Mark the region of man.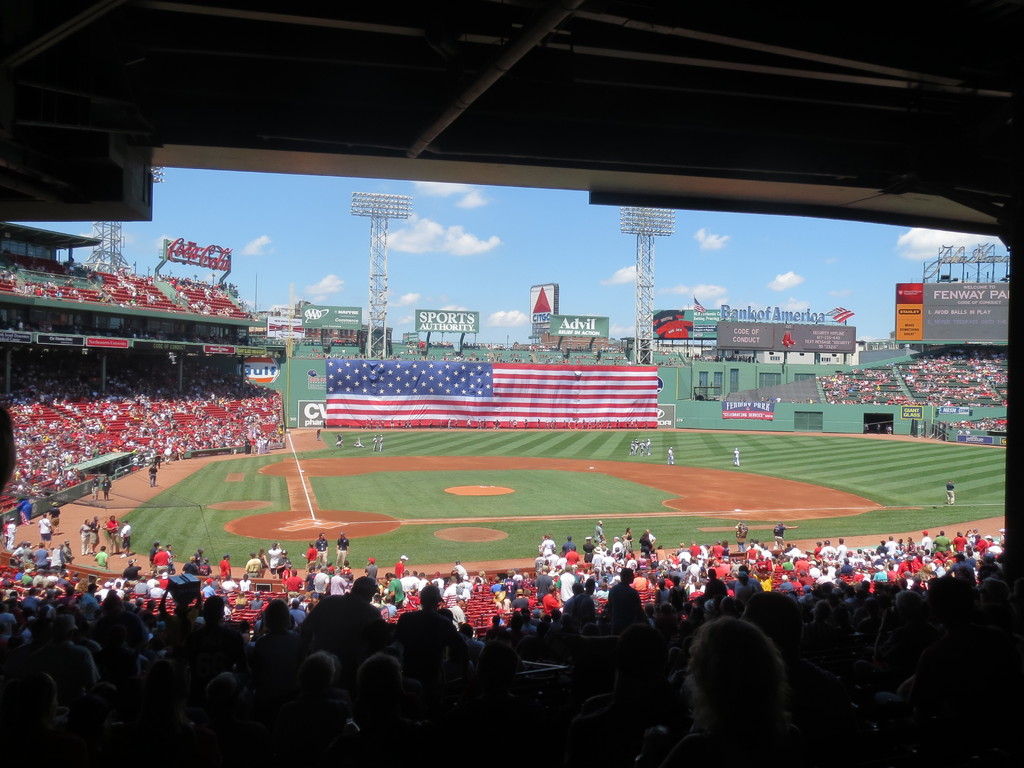
Region: 250 436 258 452.
